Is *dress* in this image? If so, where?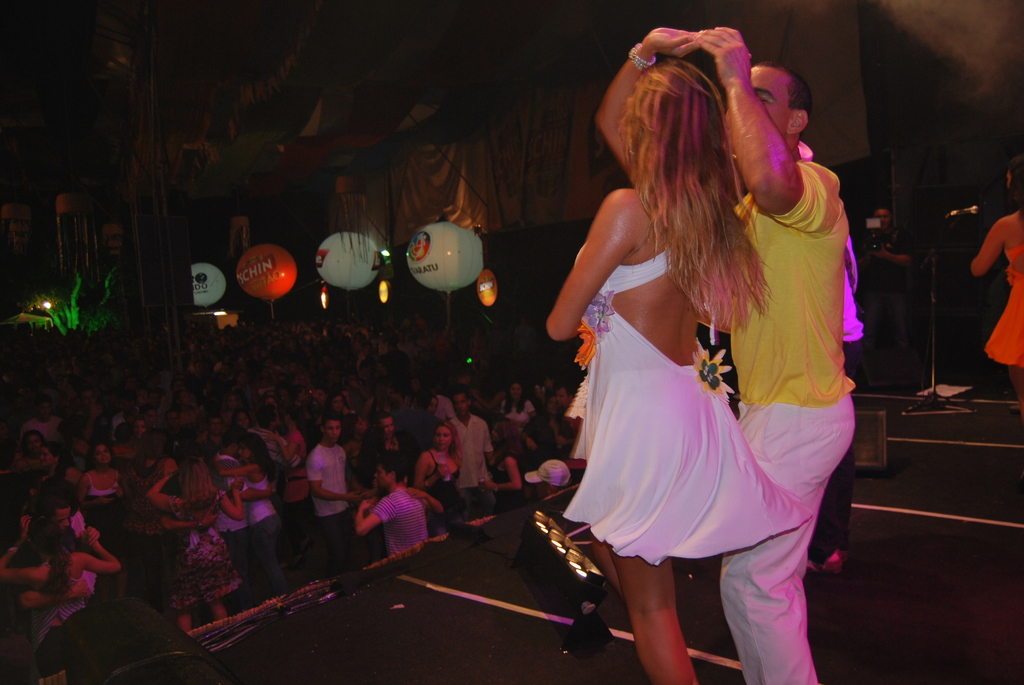
Yes, at bbox=(496, 464, 524, 514).
